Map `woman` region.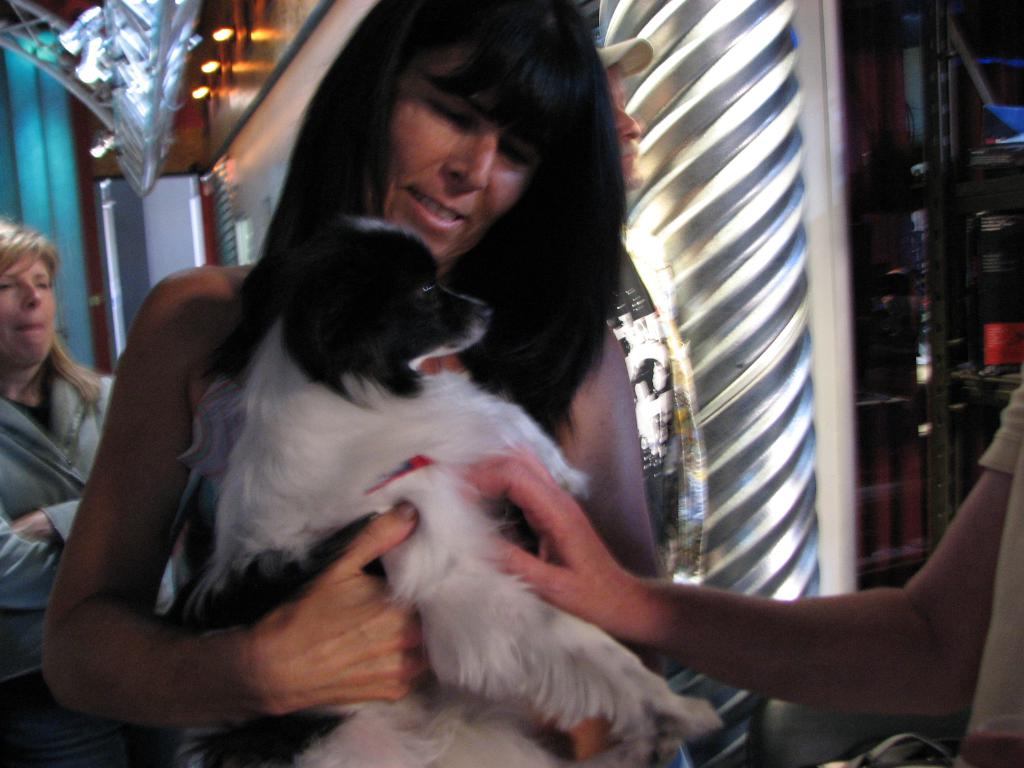
Mapped to (x1=112, y1=0, x2=787, y2=757).
